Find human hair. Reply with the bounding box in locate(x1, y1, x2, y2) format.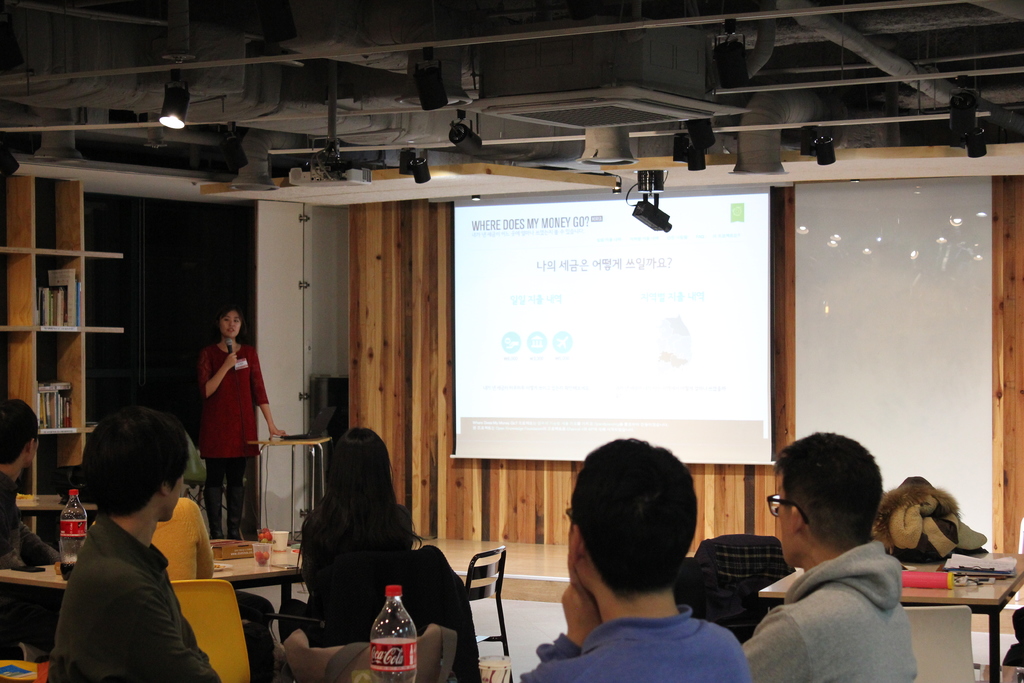
locate(79, 403, 195, 514).
